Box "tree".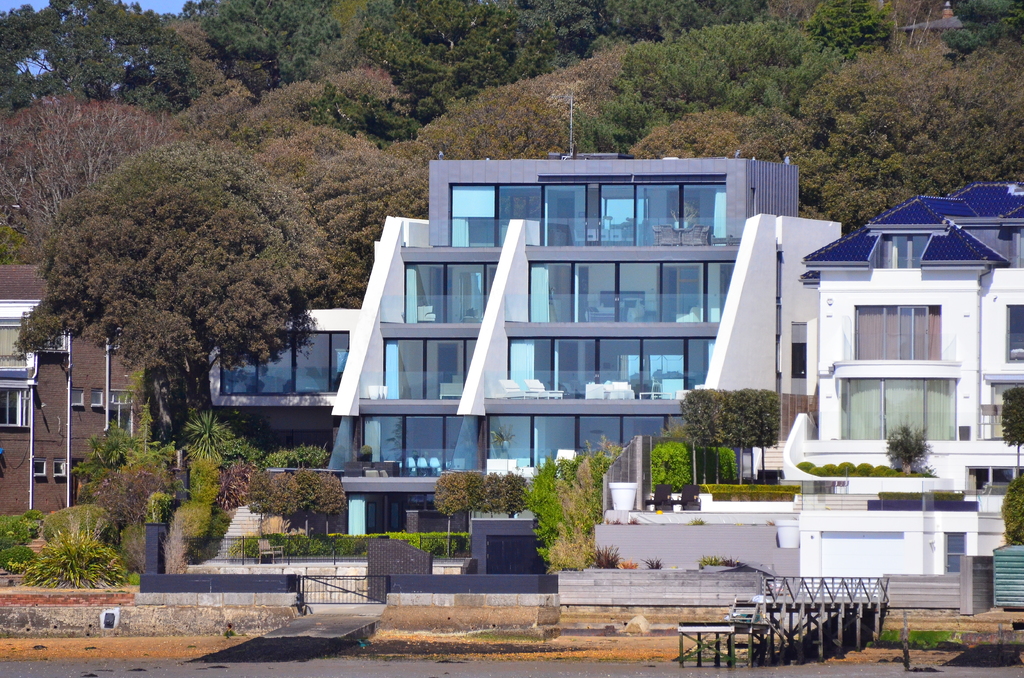
locate(997, 472, 1023, 545).
